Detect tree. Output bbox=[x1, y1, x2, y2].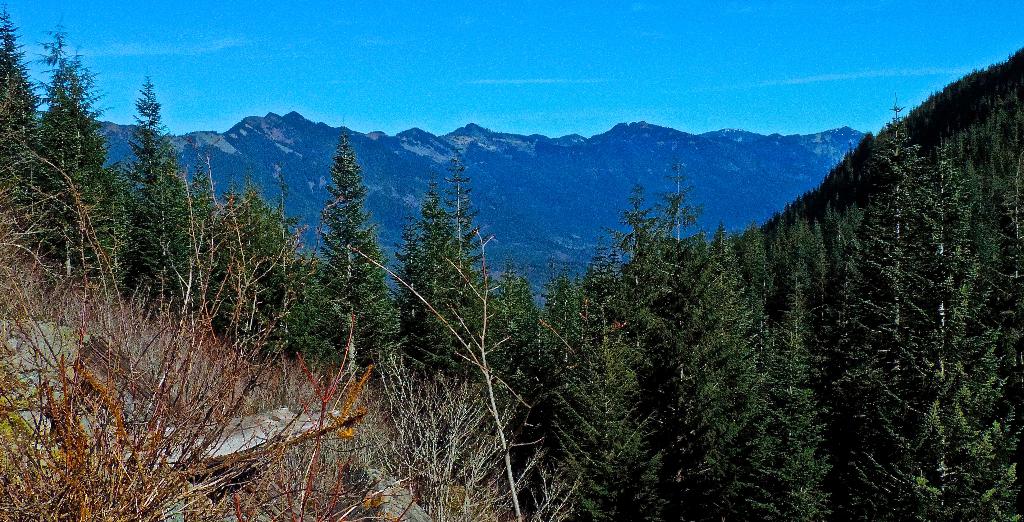
bbox=[616, 177, 656, 281].
